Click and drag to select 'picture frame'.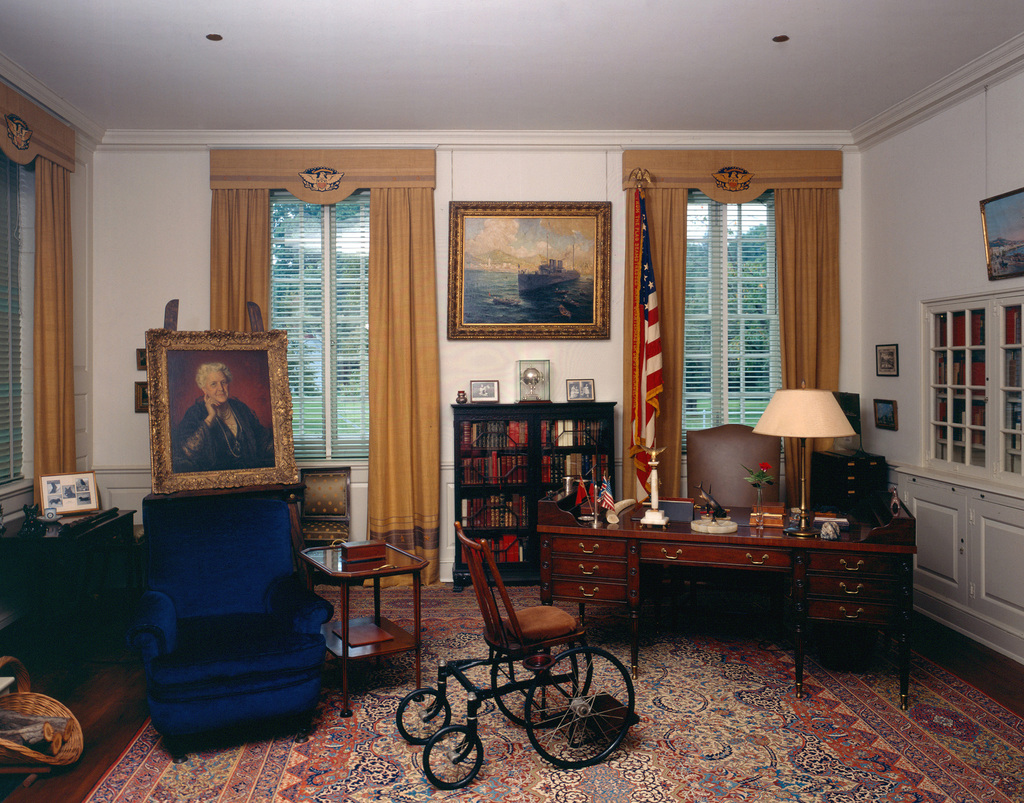
Selection: x1=133 y1=337 x2=291 y2=467.
